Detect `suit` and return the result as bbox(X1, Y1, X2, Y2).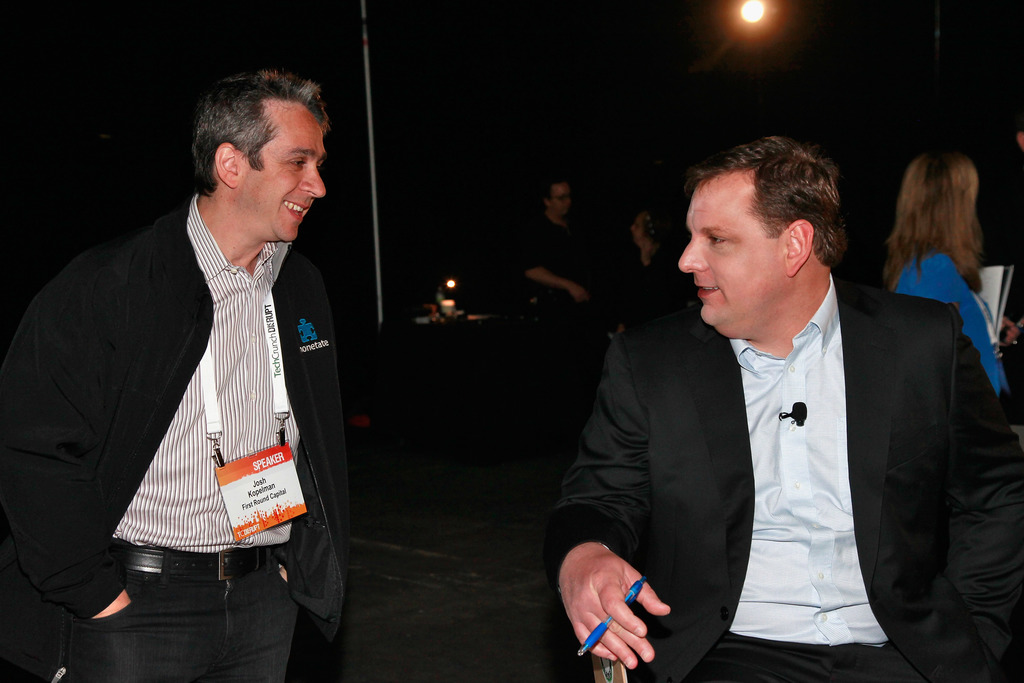
bbox(0, 192, 350, 639).
